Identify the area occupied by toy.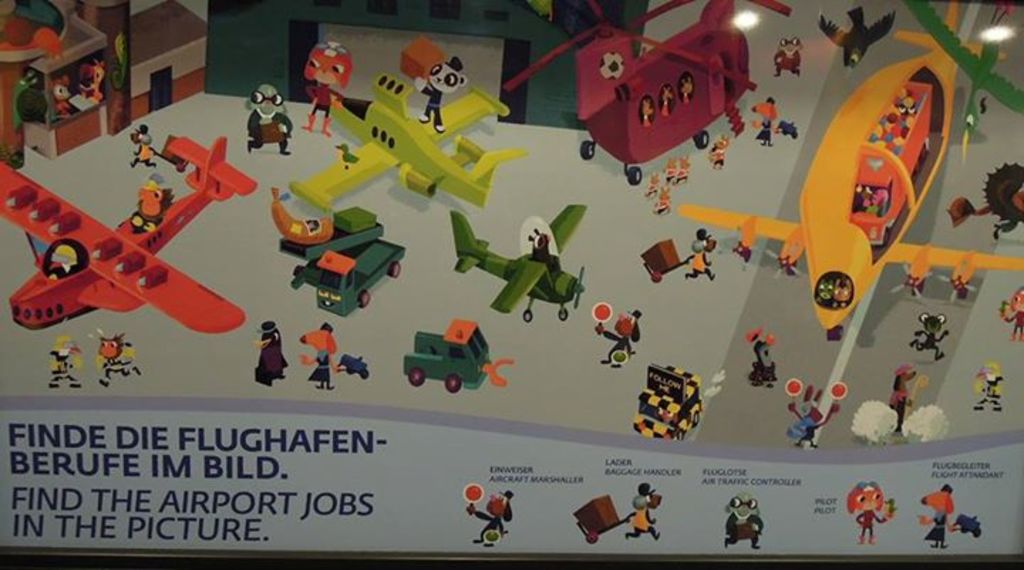
Area: bbox=(905, 310, 950, 362).
